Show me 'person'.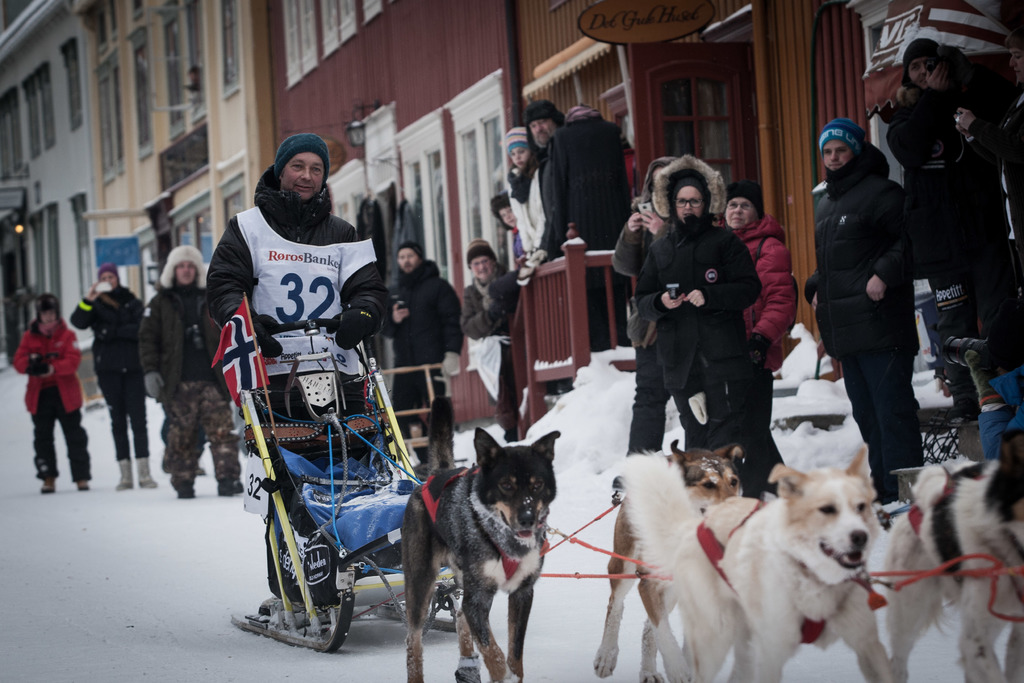
'person' is here: 216 131 394 641.
